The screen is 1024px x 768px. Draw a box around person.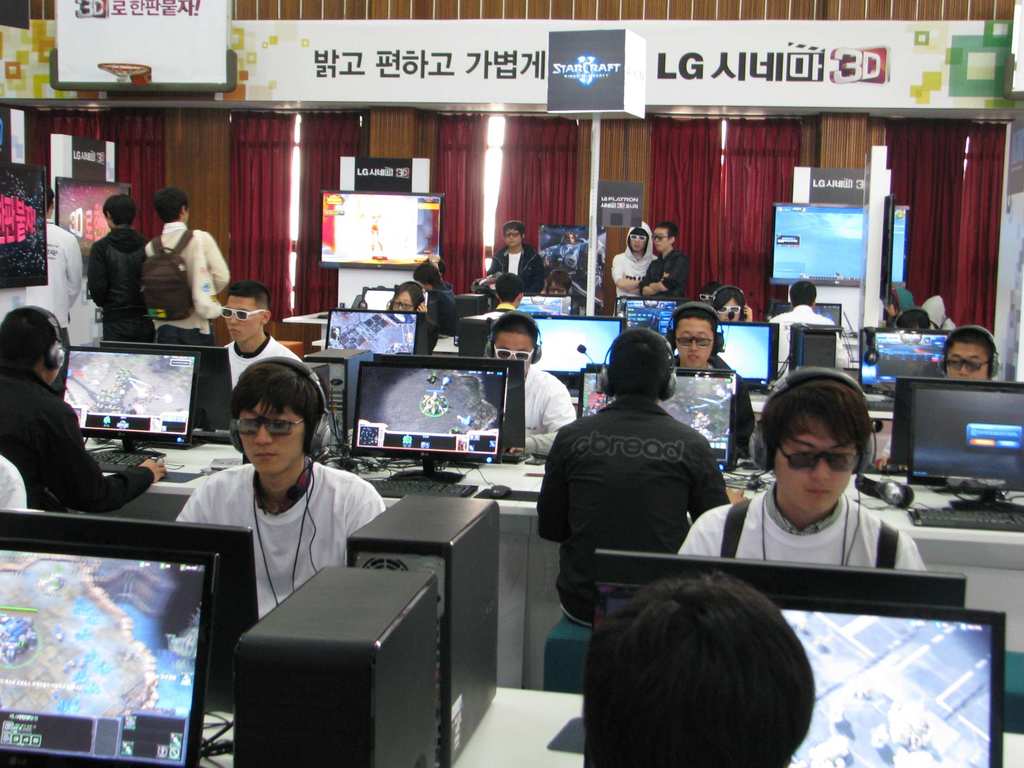
{"x1": 641, "y1": 224, "x2": 689, "y2": 301}.
